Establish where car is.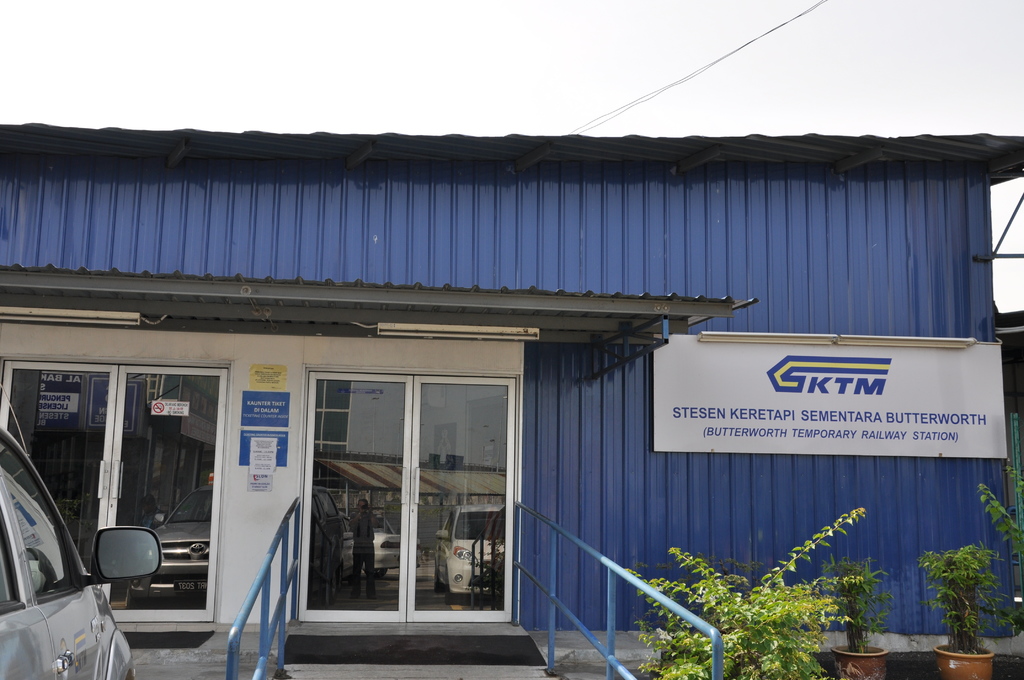
Established at 0/482/116/679.
